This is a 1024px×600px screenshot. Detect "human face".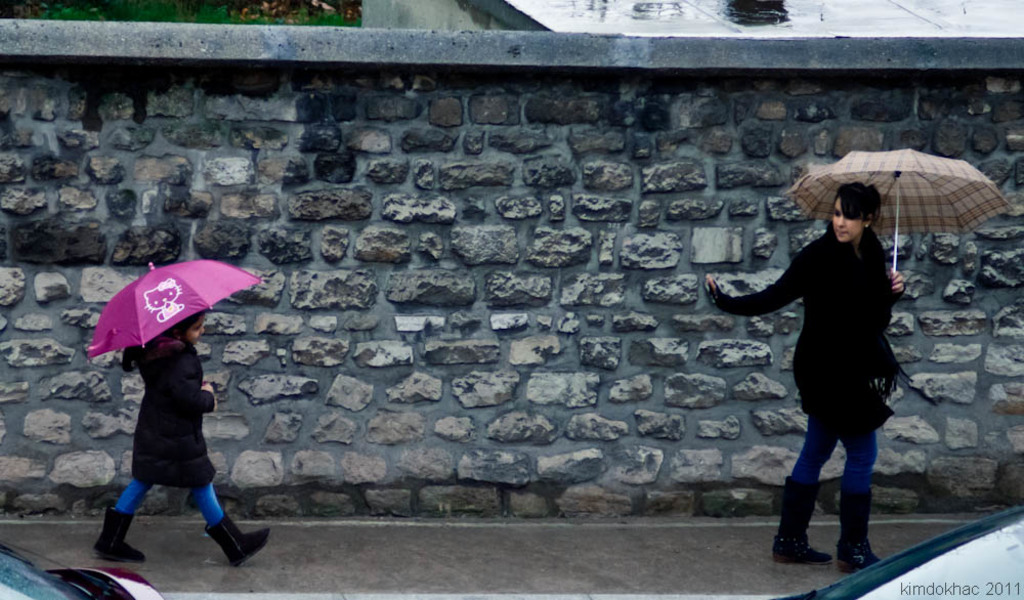
select_region(180, 311, 208, 342).
